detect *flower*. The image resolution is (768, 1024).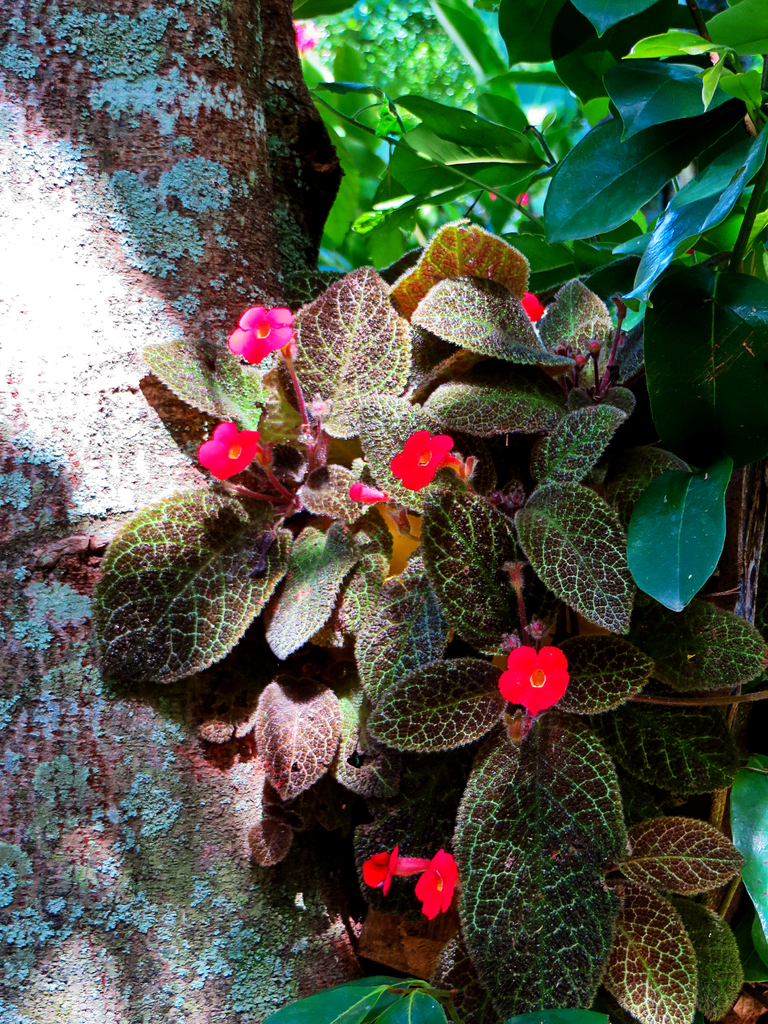
box=[415, 848, 463, 927].
